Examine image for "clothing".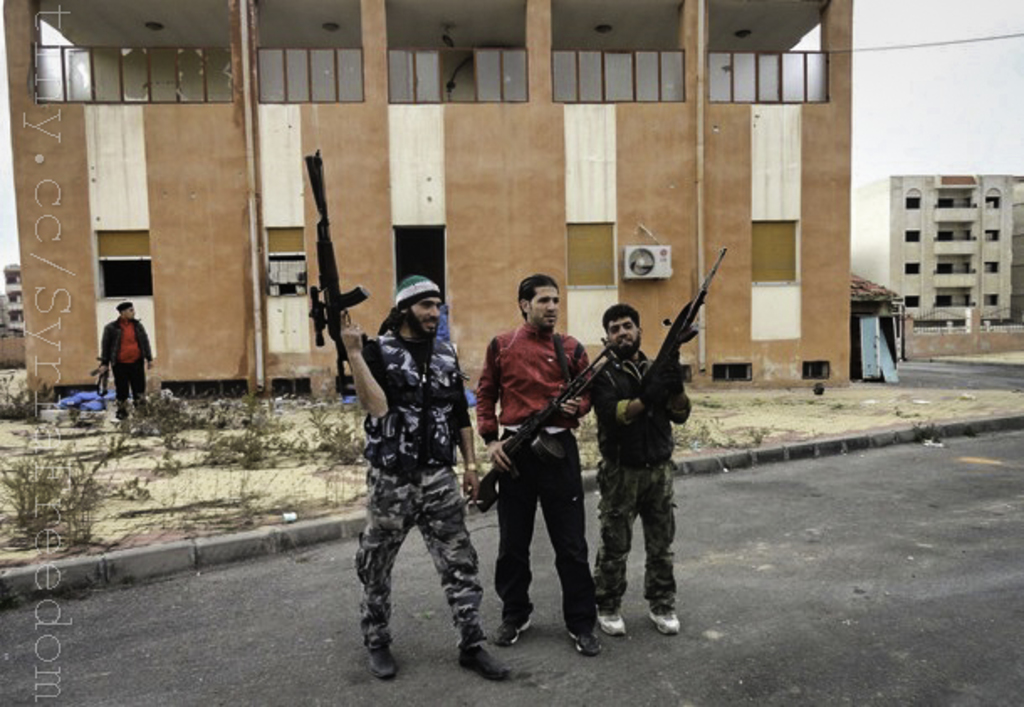
Examination result: x1=468, y1=309, x2=603, y2=633.
